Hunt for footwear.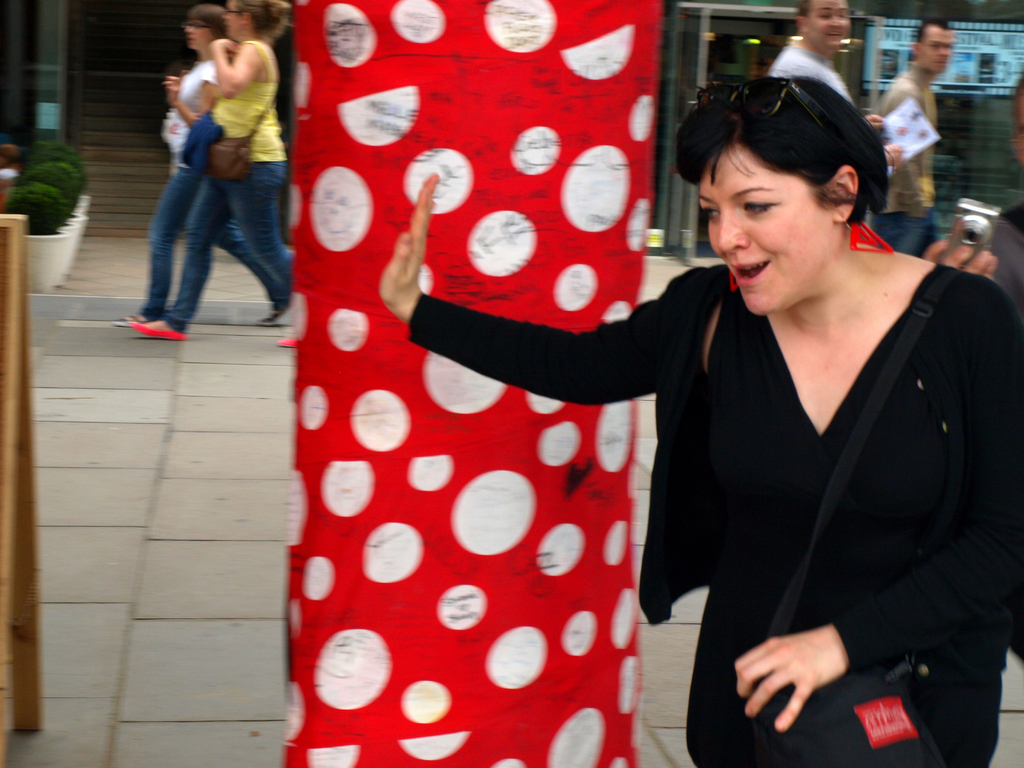
Hunted down at {"x1": 127, "y1": 324, "x2": 184, "y2": 339}.
